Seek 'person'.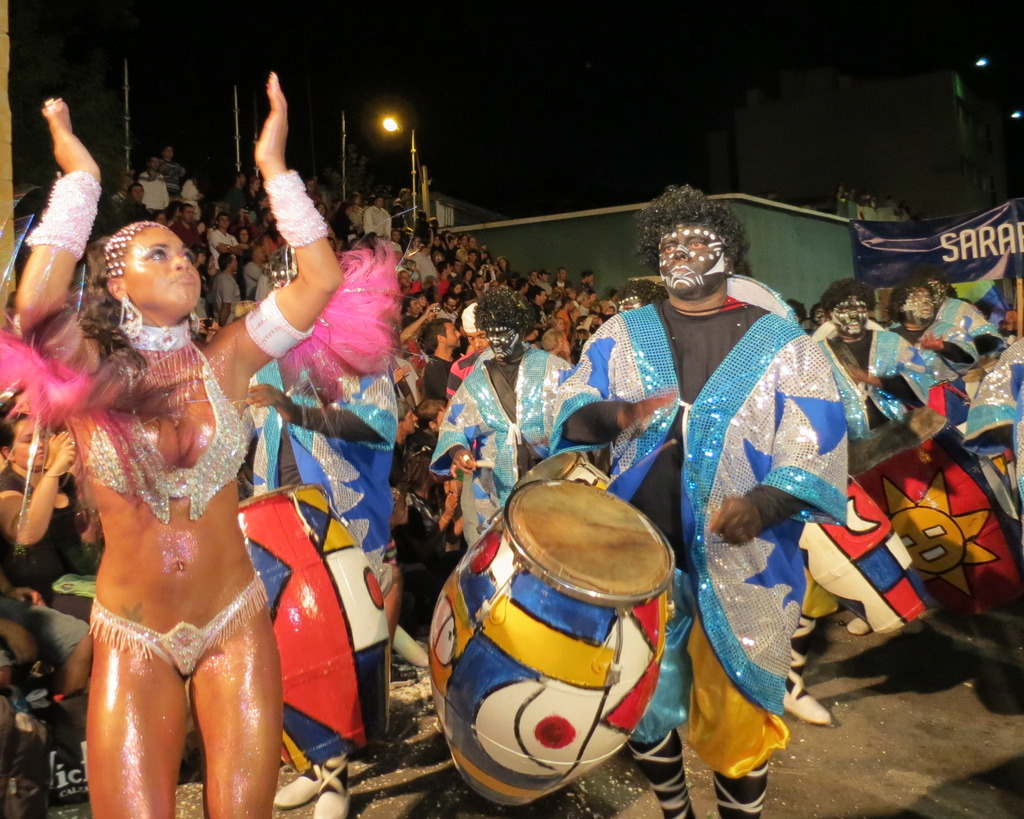
select_region(608, 190, 842, 783).
